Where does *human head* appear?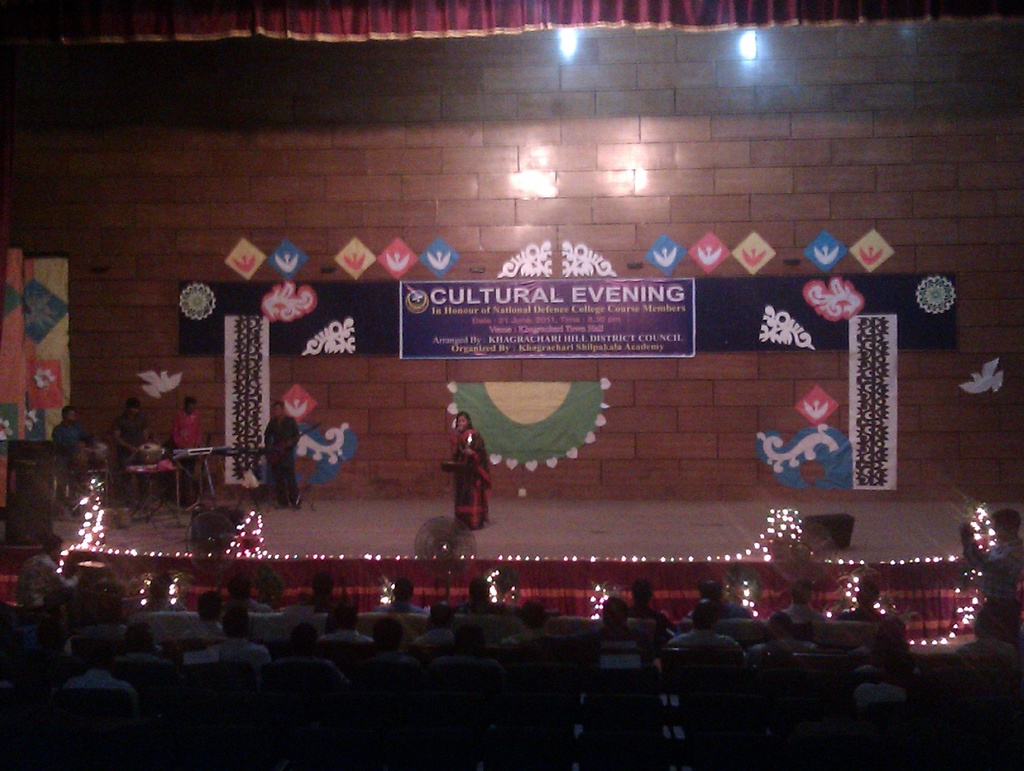
Appears at BBox(595, 596, 628, 635).
